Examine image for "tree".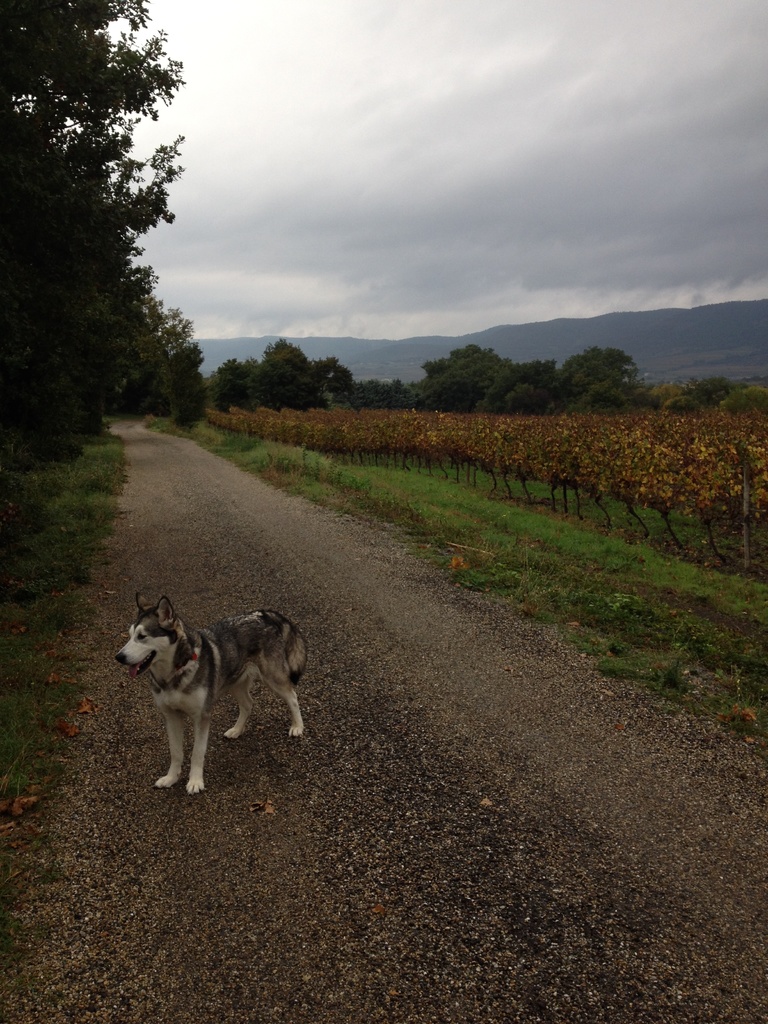
Examination result: Rect(0, 3, 216, 478).
